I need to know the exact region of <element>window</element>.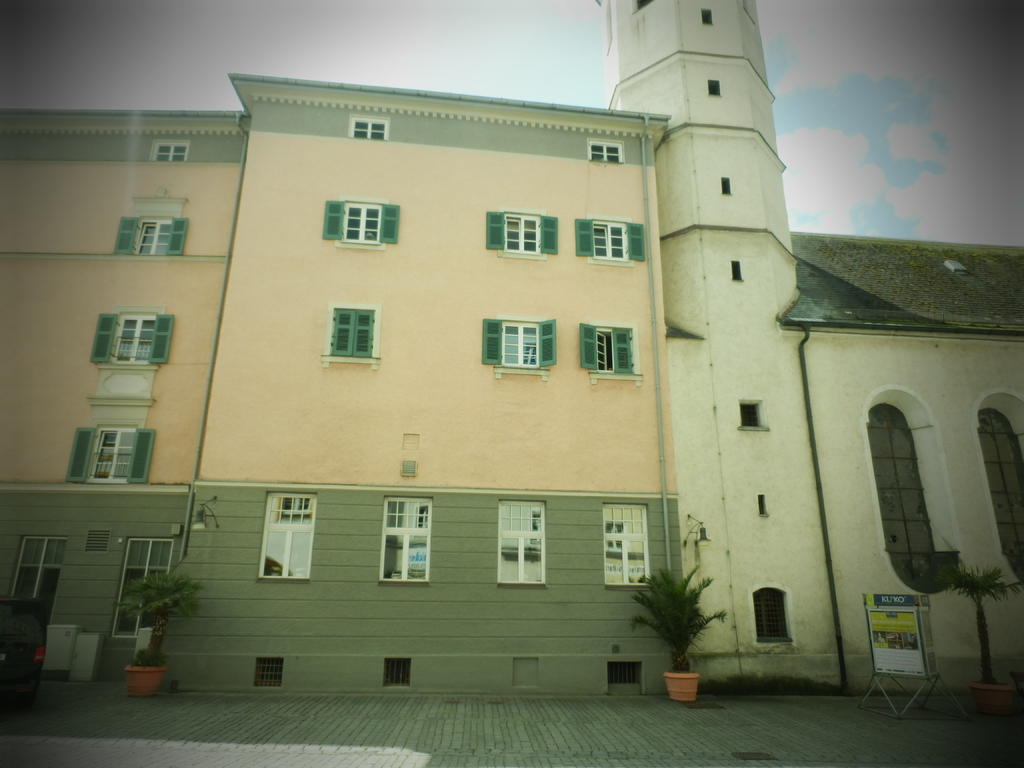
Region: [497, 496, 546, 594].
